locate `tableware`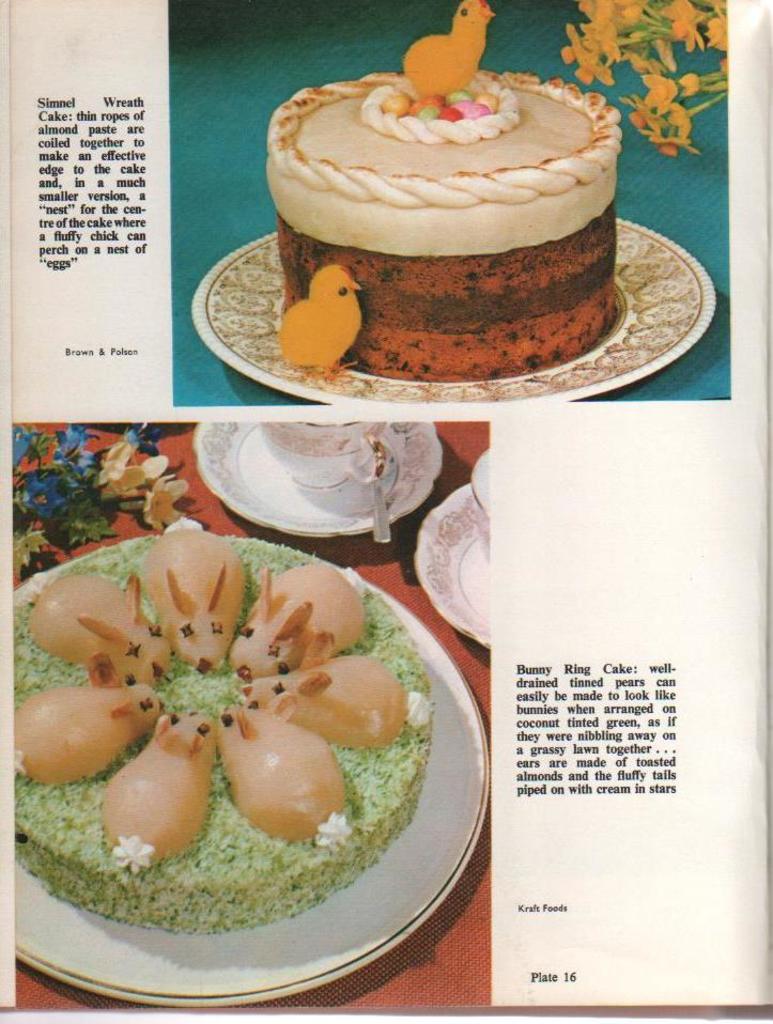
{"left": 346, "top": 419, "right": 392, "bottom": 540}
